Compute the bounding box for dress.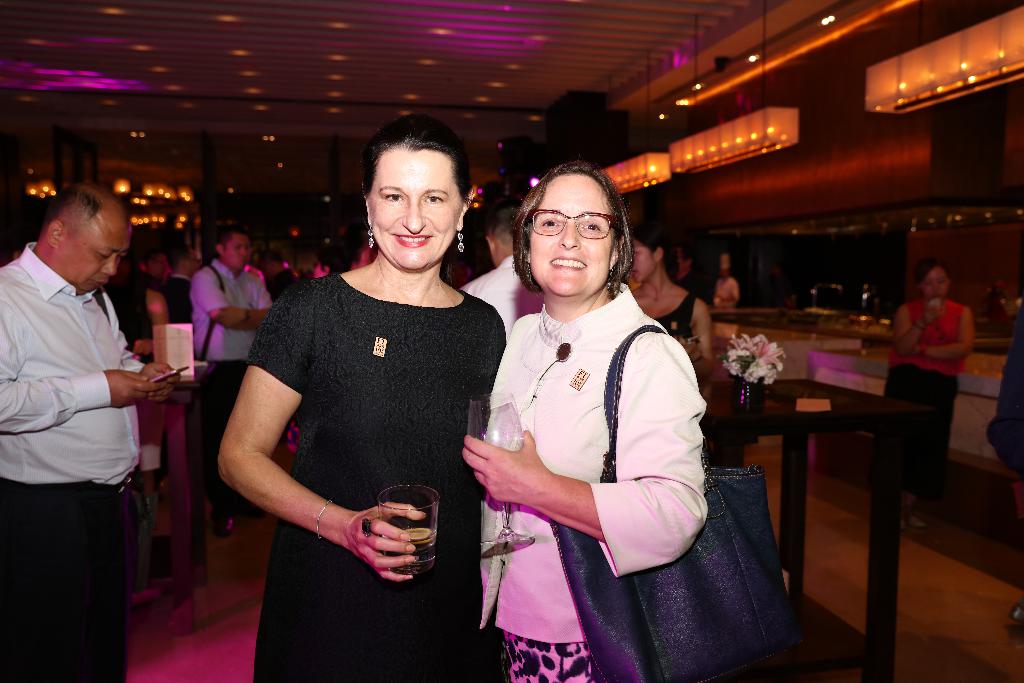
246, 276, 509, 682.
